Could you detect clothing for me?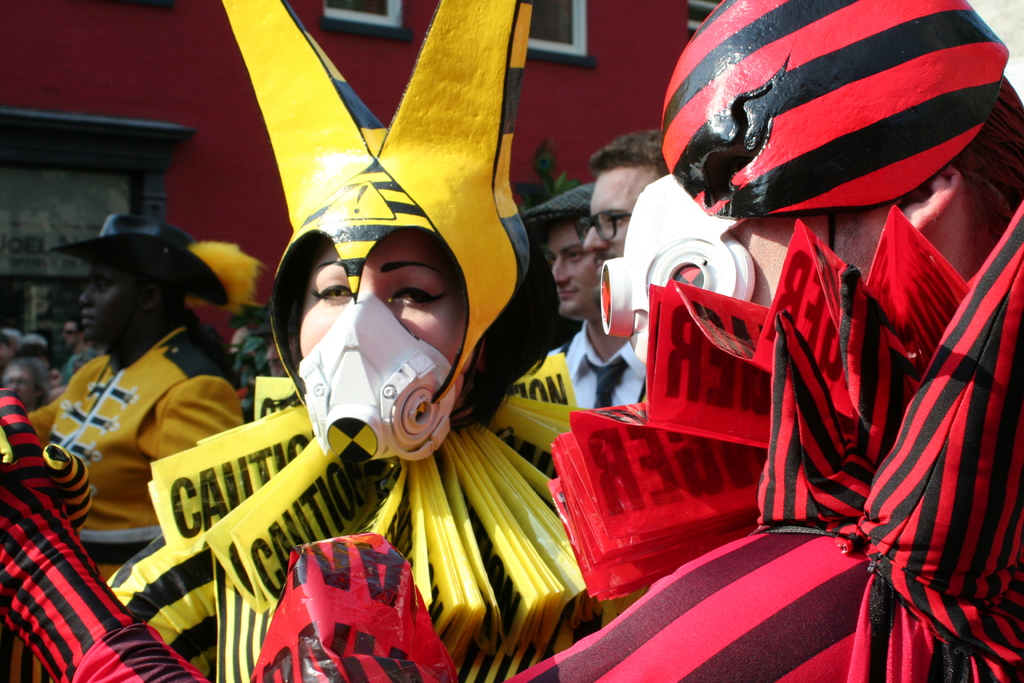
Detection result: x1=0, y1=384, x2=210, y2=682.
